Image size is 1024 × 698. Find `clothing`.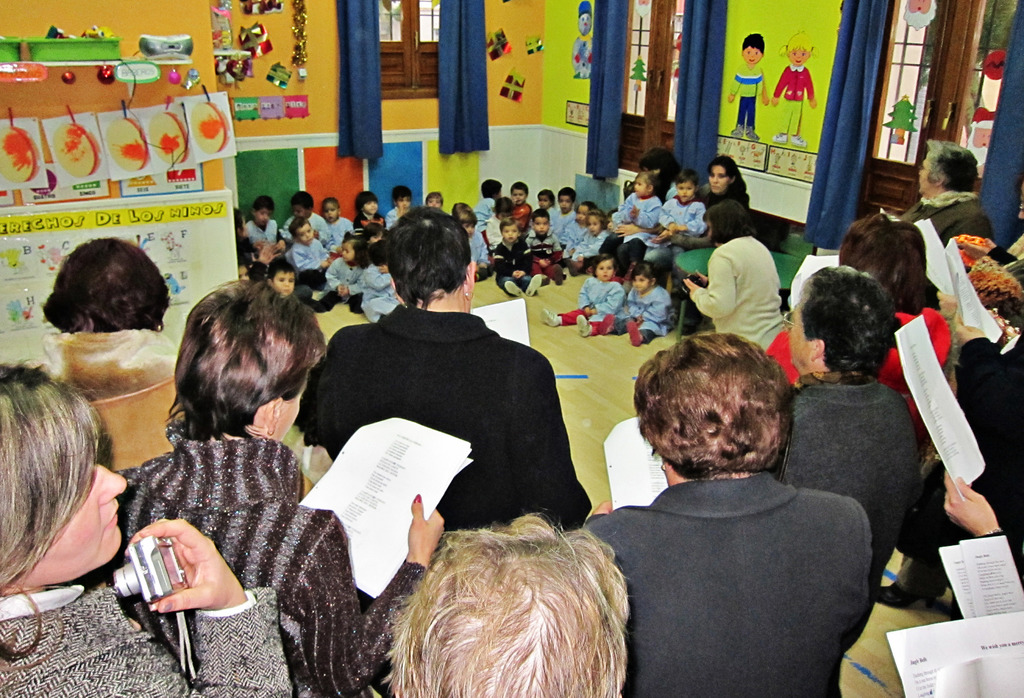
bbox=[772, 376, 913, 592].
